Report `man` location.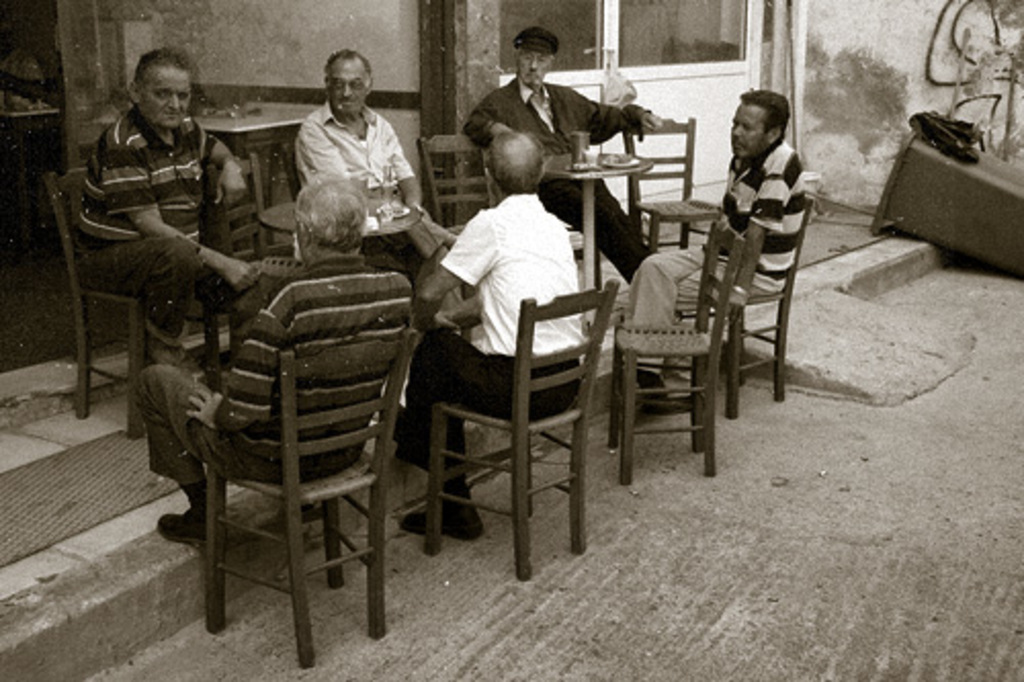
Report: [381,125,588,545].
